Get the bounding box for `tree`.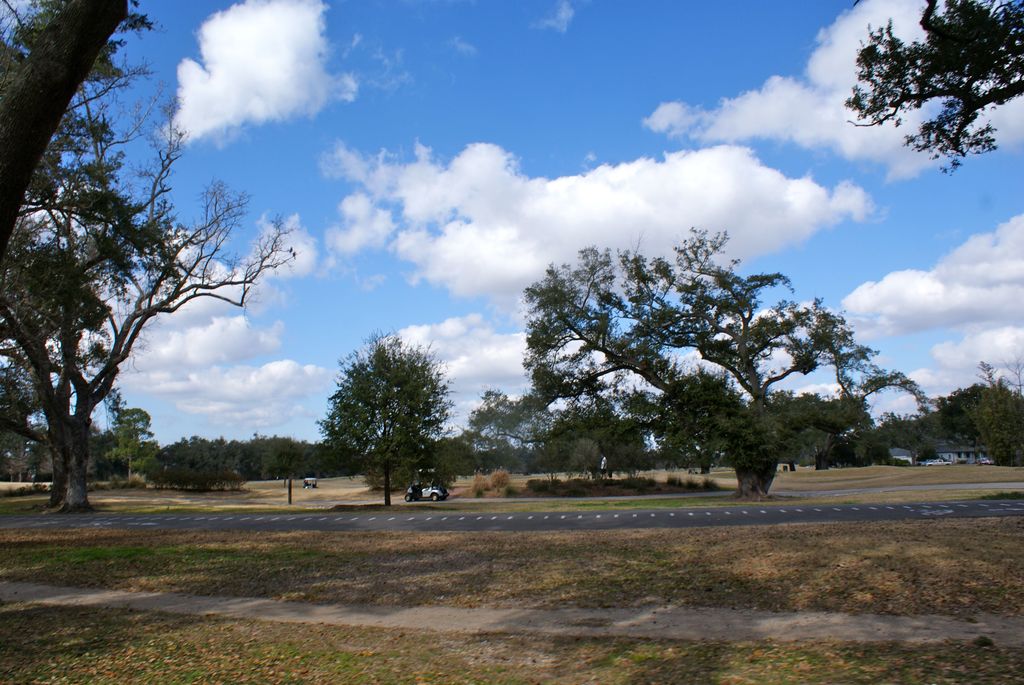
[left=961, top=360, right=1023, bottom=468].
